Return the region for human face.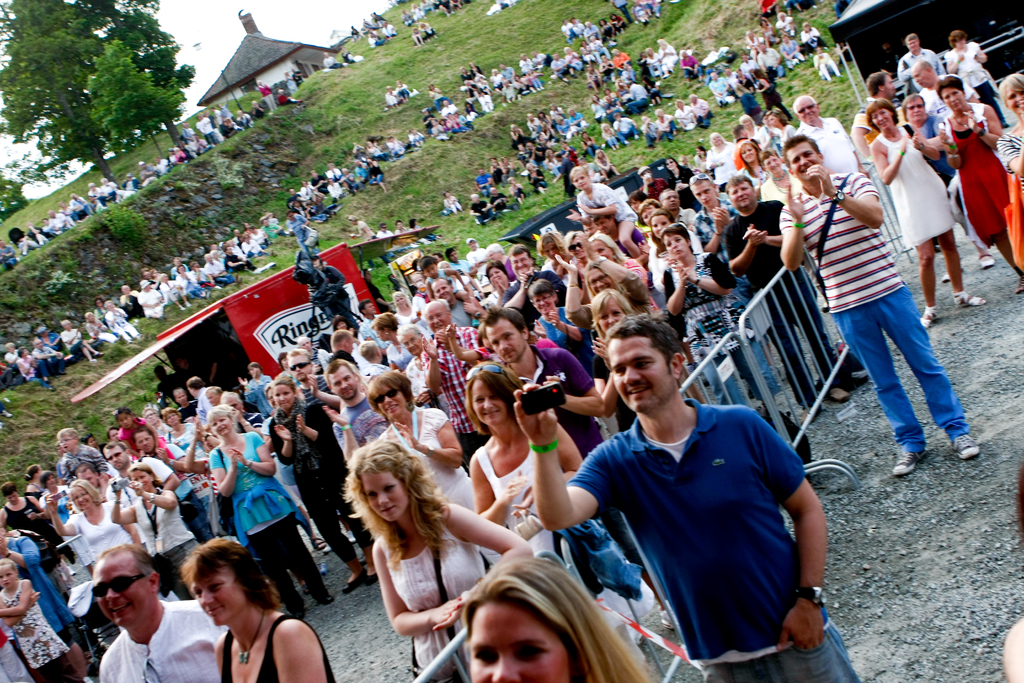
(x1=136, y1=431, x2=152, y2=452).
